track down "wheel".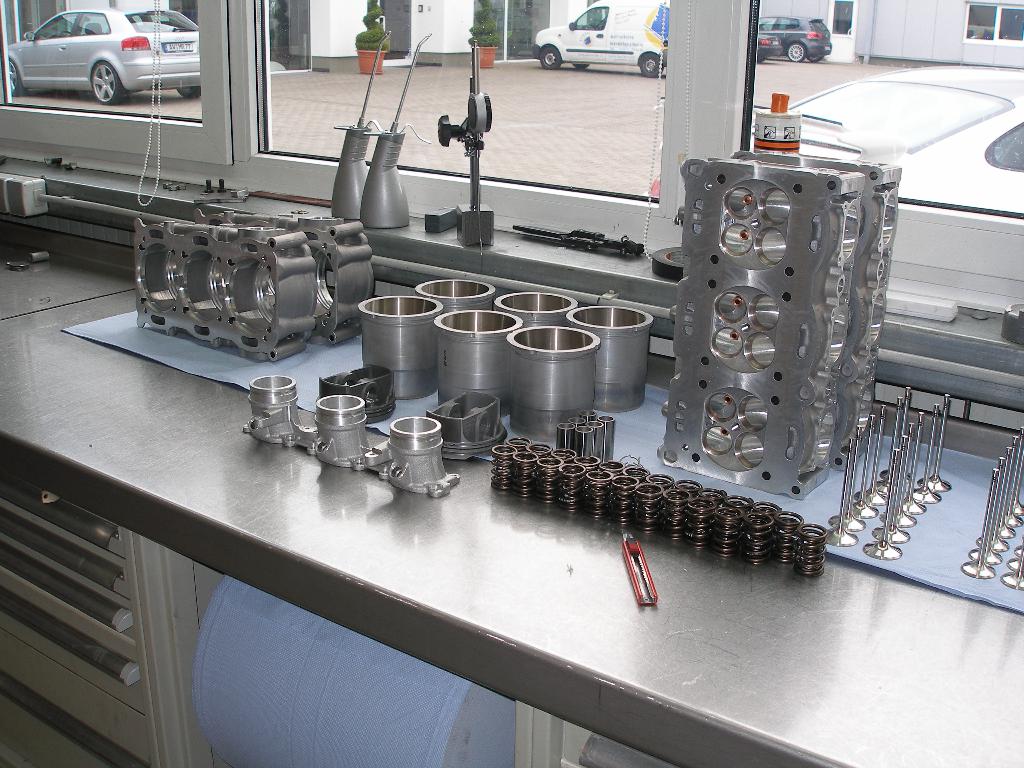
Tracked to (left=10, top=60, right=26, bottom=97).
